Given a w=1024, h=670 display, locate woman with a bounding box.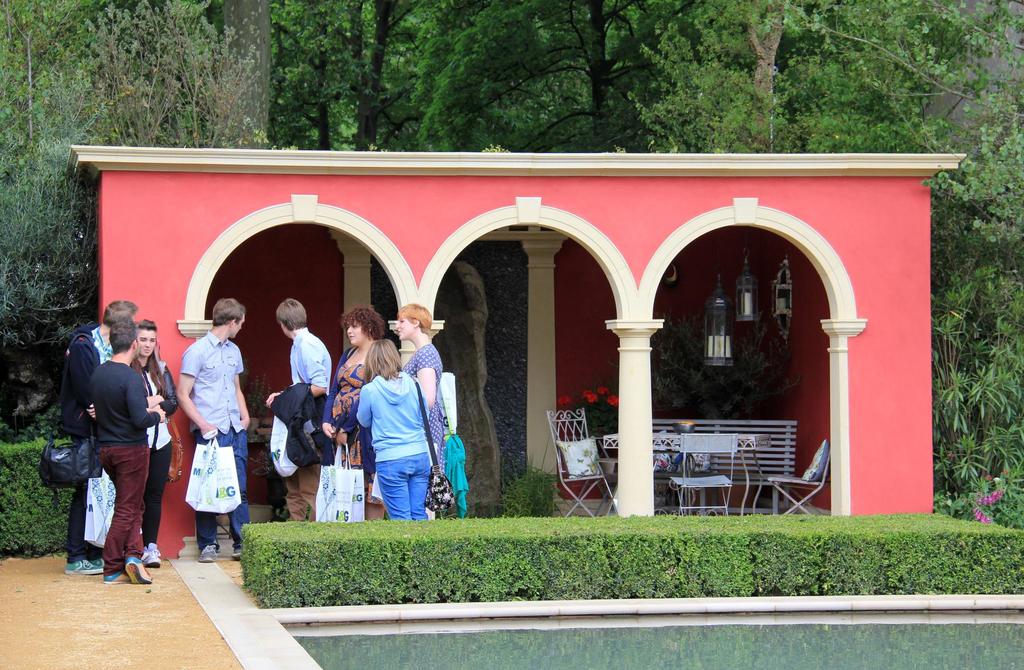
Located: [324, 296, 392, 514].
